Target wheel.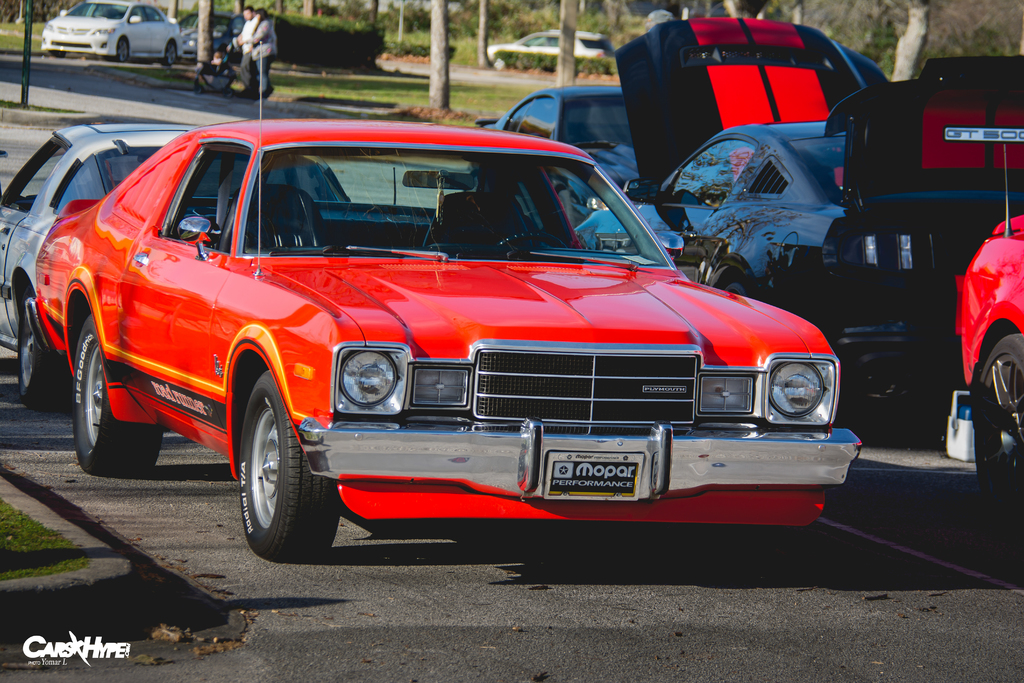
Target region: left=974, top=334, right=1023, bottom=557.
